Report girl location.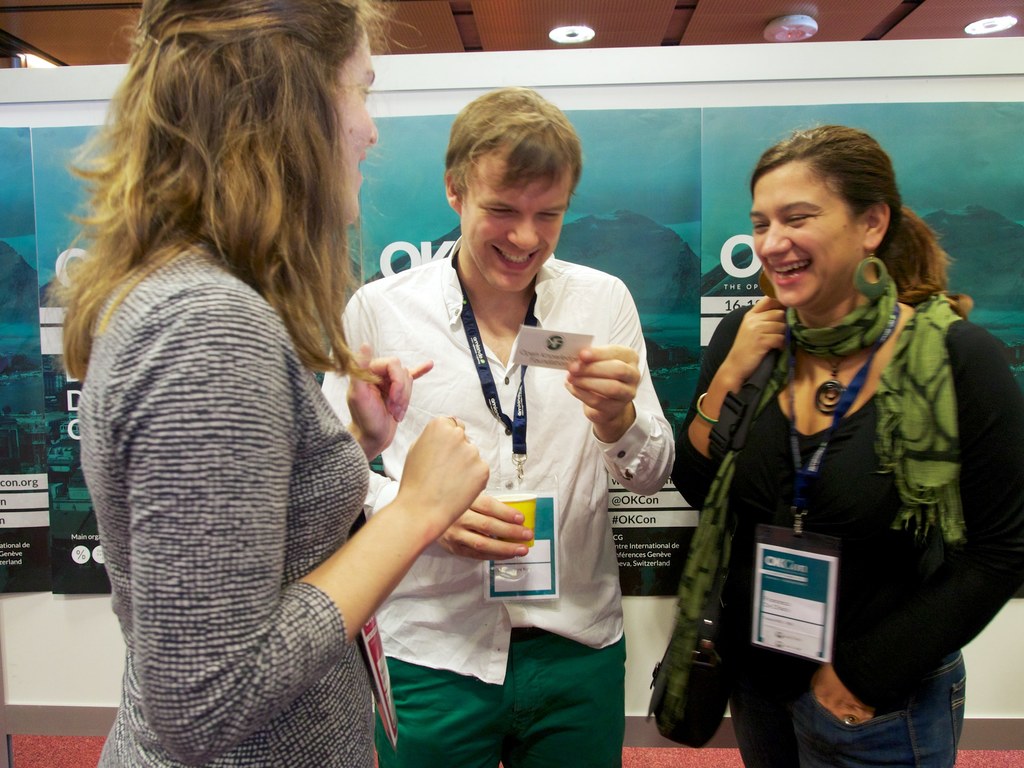
Report: 44:0:488:767.
